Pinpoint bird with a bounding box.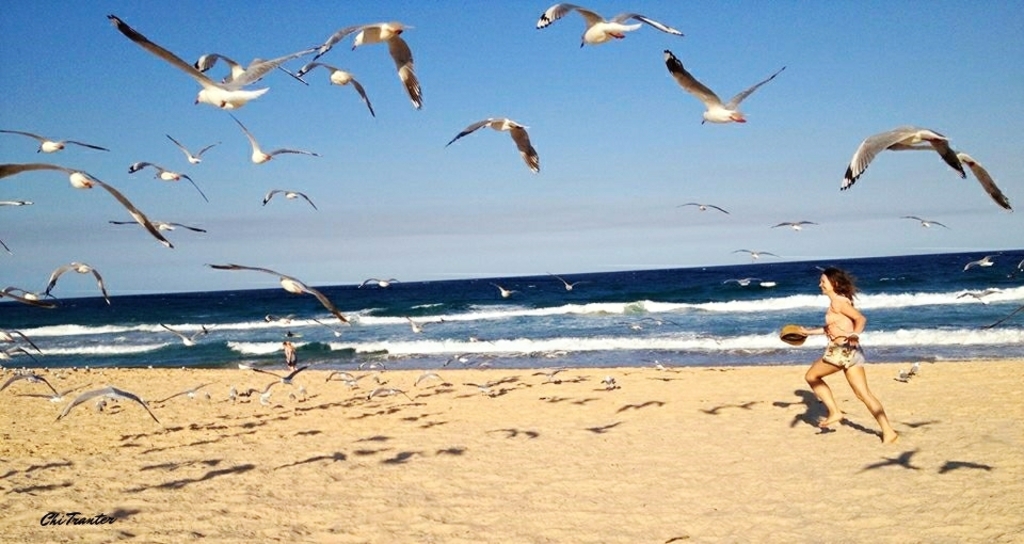
l=261, t=190, r=315, b=212.
